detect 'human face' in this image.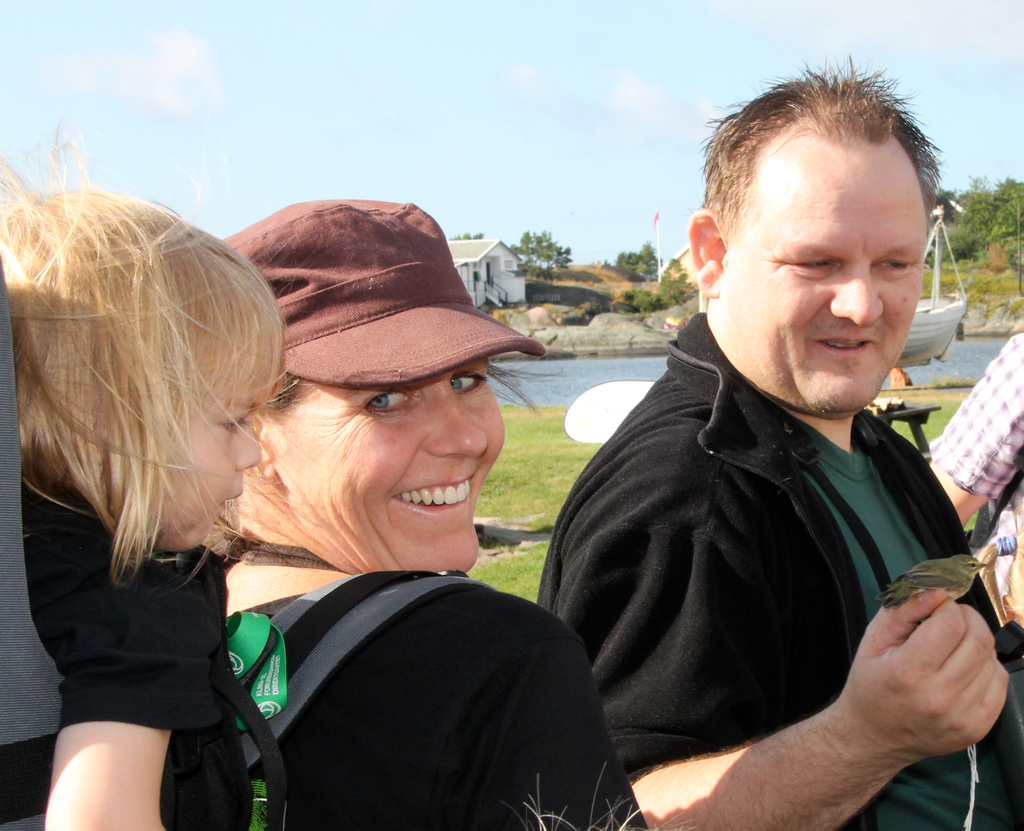
Detection: x1=278 y1=357 x2=502 y2=573.
